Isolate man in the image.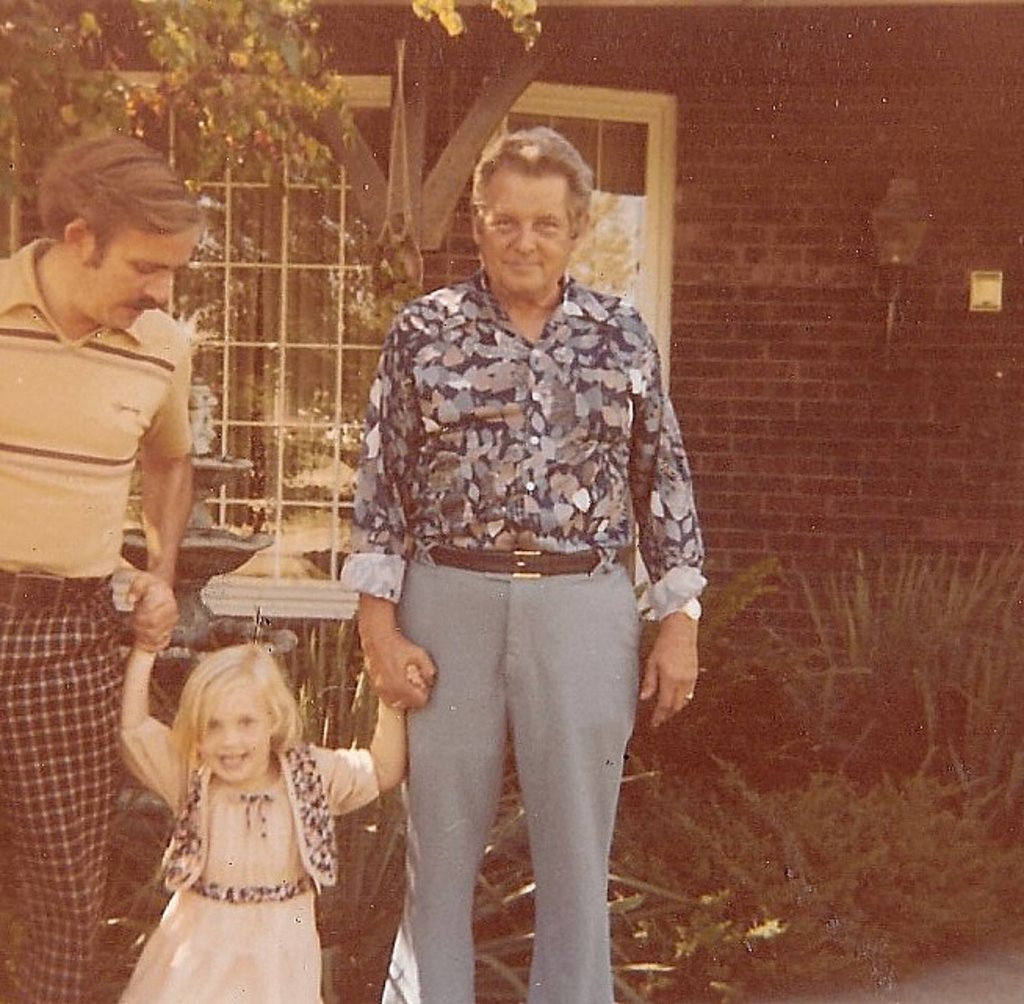
Isolated region: rect(313, 138, 698, 982).
